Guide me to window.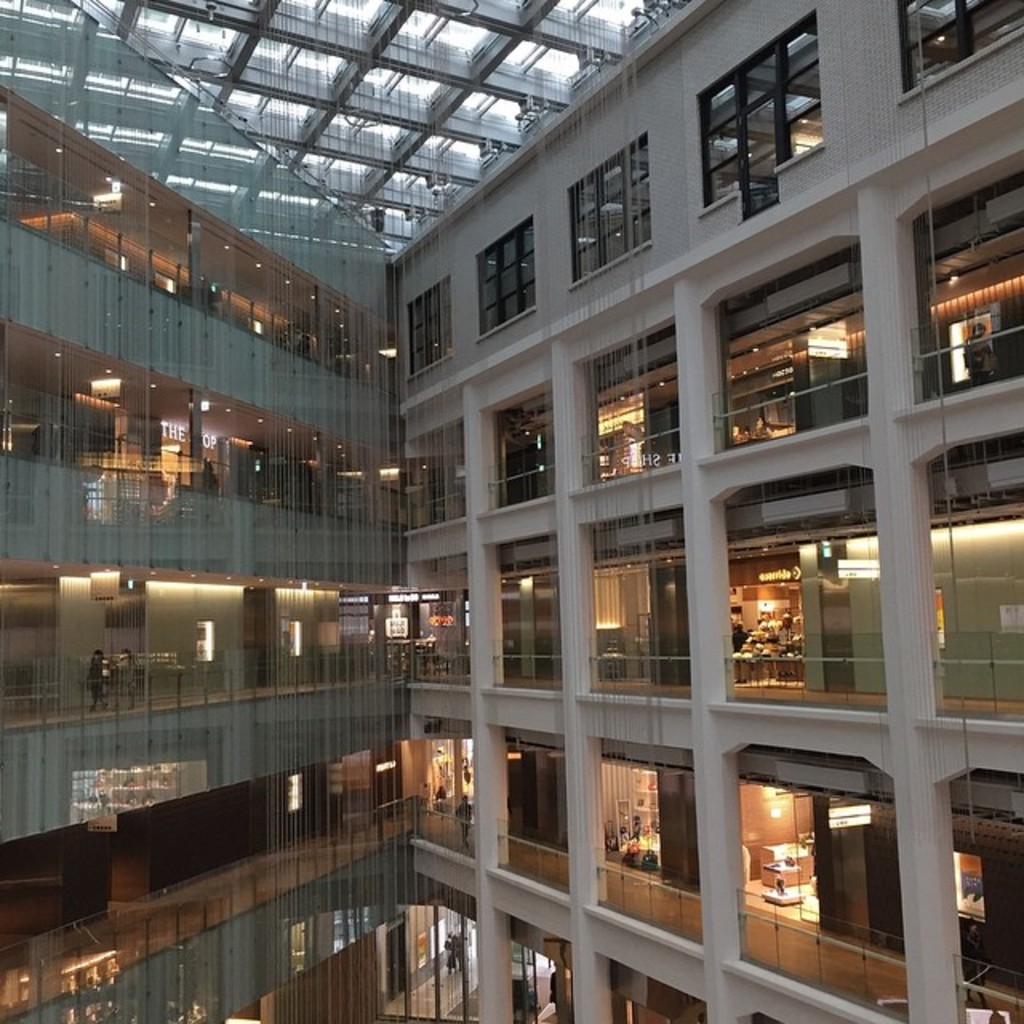
Guidance: {"left": 574, "top": 309, "right": 680, "bottom": 494}.
